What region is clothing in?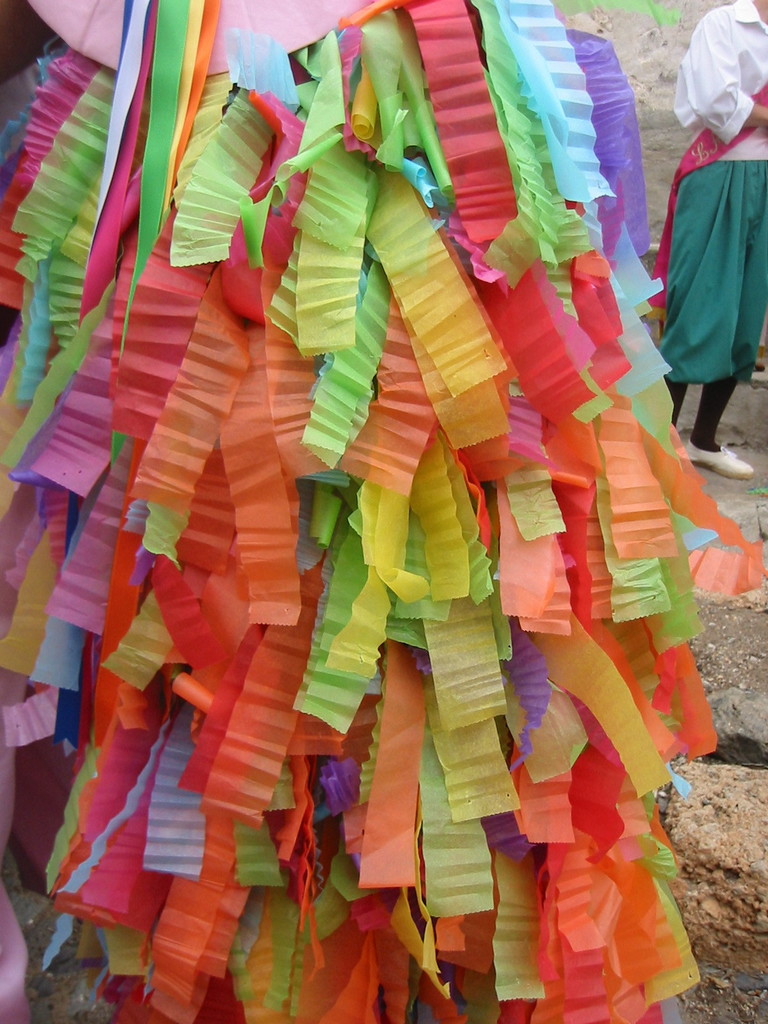
[left=664, top=51, right=767, bottom=422].
